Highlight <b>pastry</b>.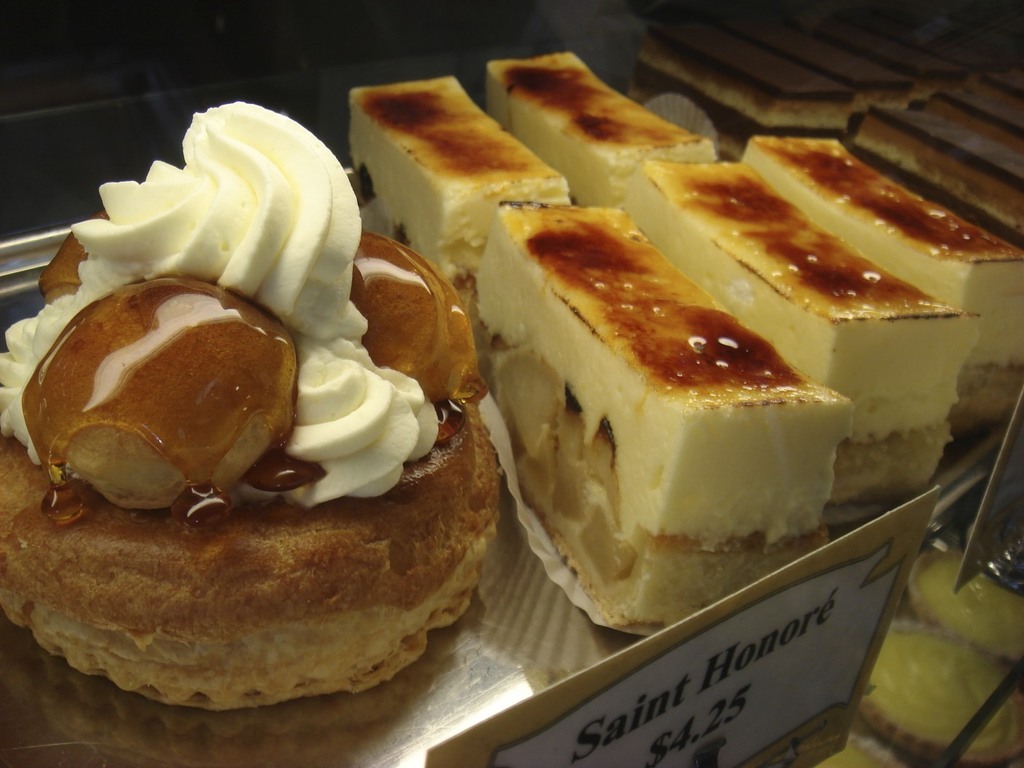
Highlighted region: crop(741, 135, 1023, 450).
